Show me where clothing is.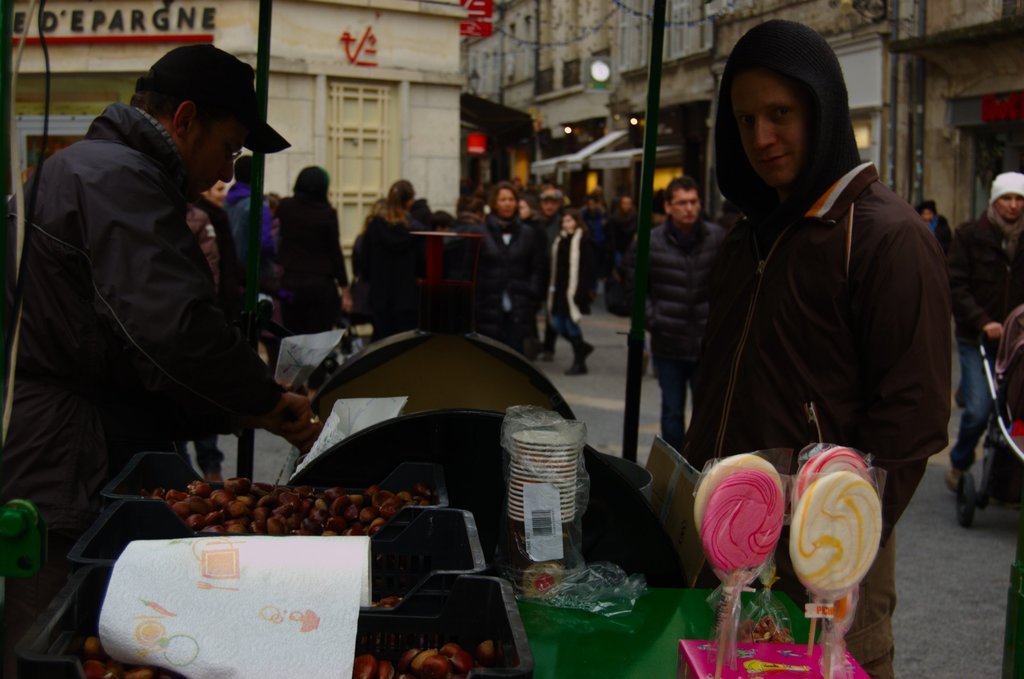
clothing is at locate(470, 215, 545, 367).
